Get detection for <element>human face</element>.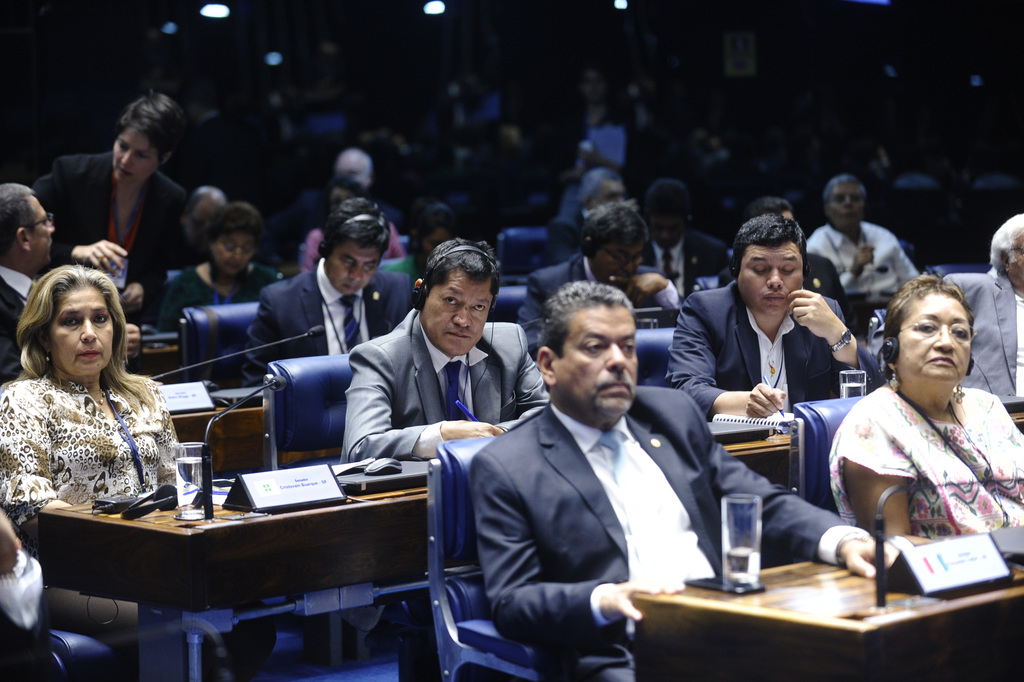
Detection: (110, 136, 162, 183).
